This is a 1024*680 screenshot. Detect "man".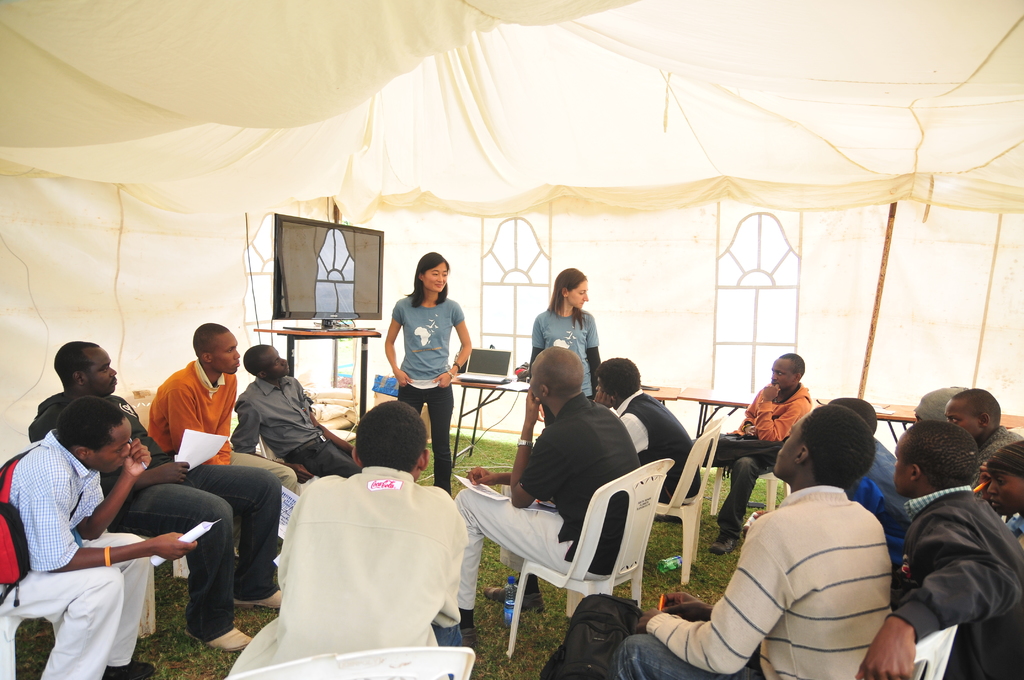
[26, 336, 285, 649].
